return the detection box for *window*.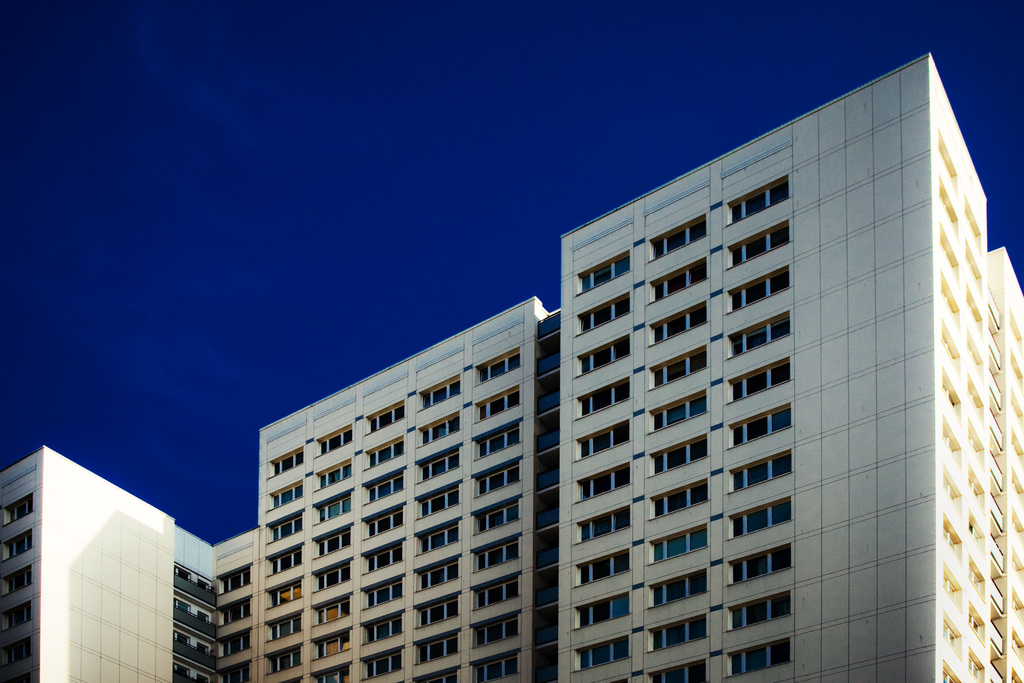
left=473, top=571, right=518, bottom=600.
